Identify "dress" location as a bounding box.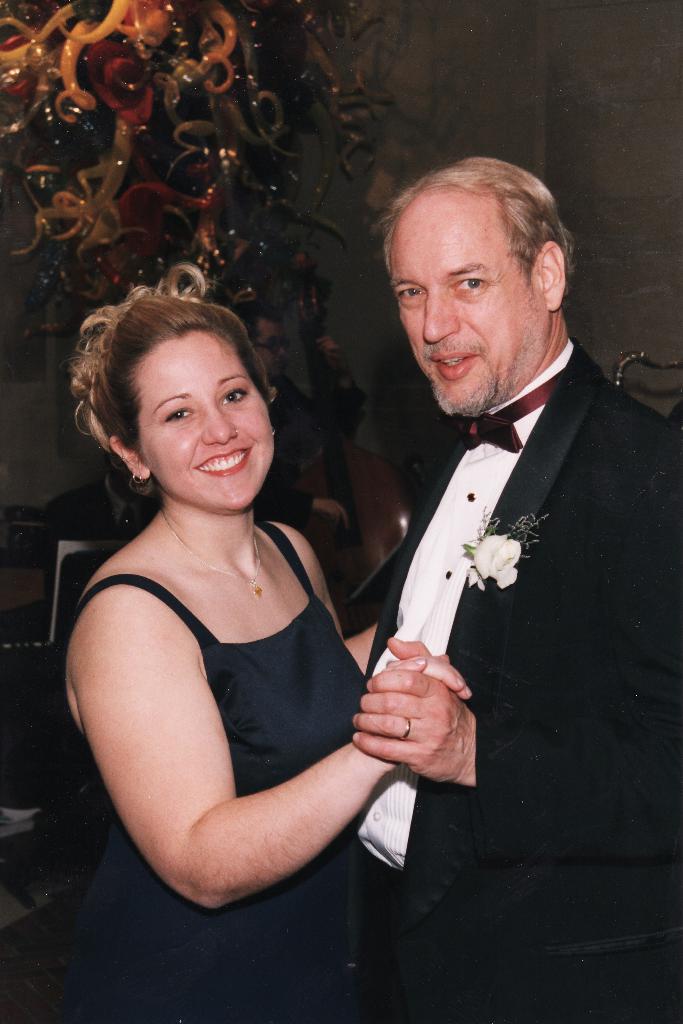
detection(61, 520, 379, 1023).
